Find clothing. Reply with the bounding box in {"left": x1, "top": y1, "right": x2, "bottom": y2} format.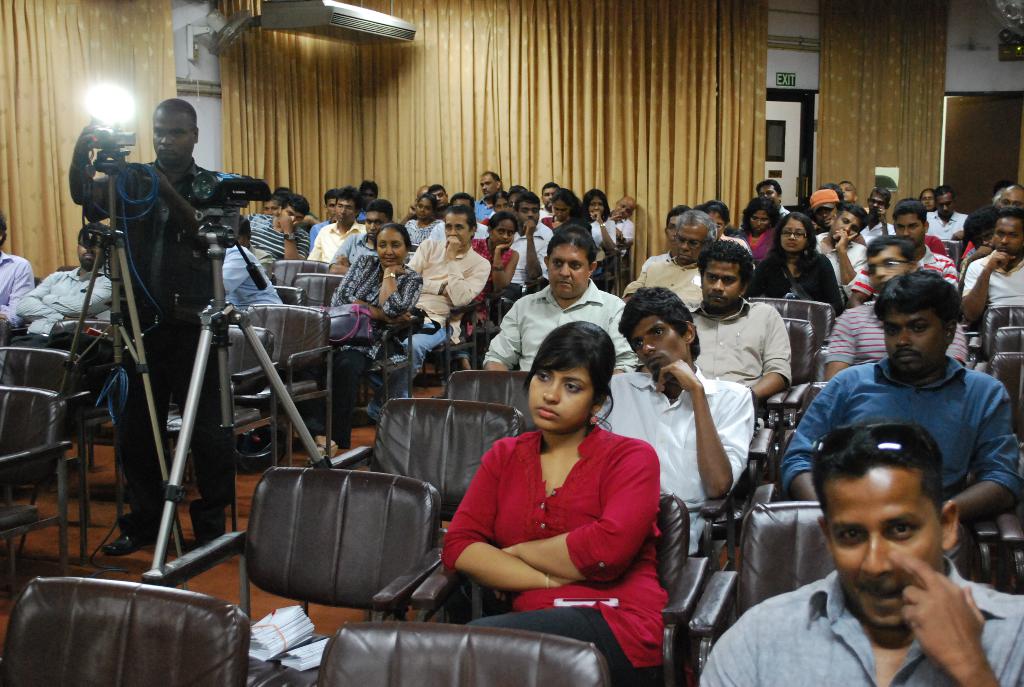
{"left": 444, "top": 407, "right": 654, "bottom": 629}.
